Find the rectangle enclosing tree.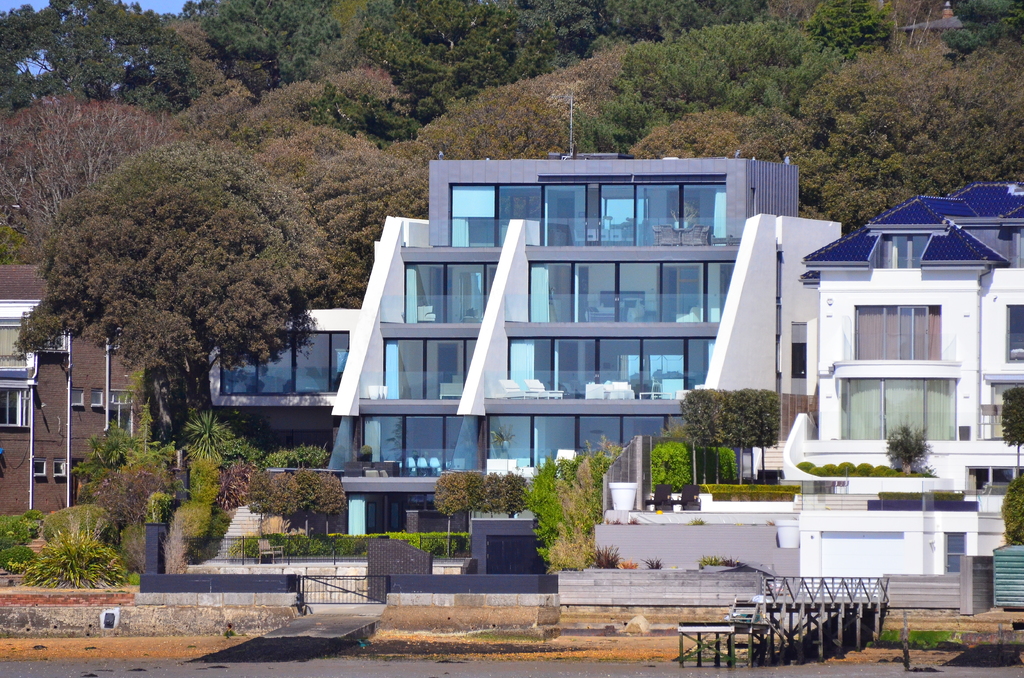
locate(518, 0, 589, 49).
